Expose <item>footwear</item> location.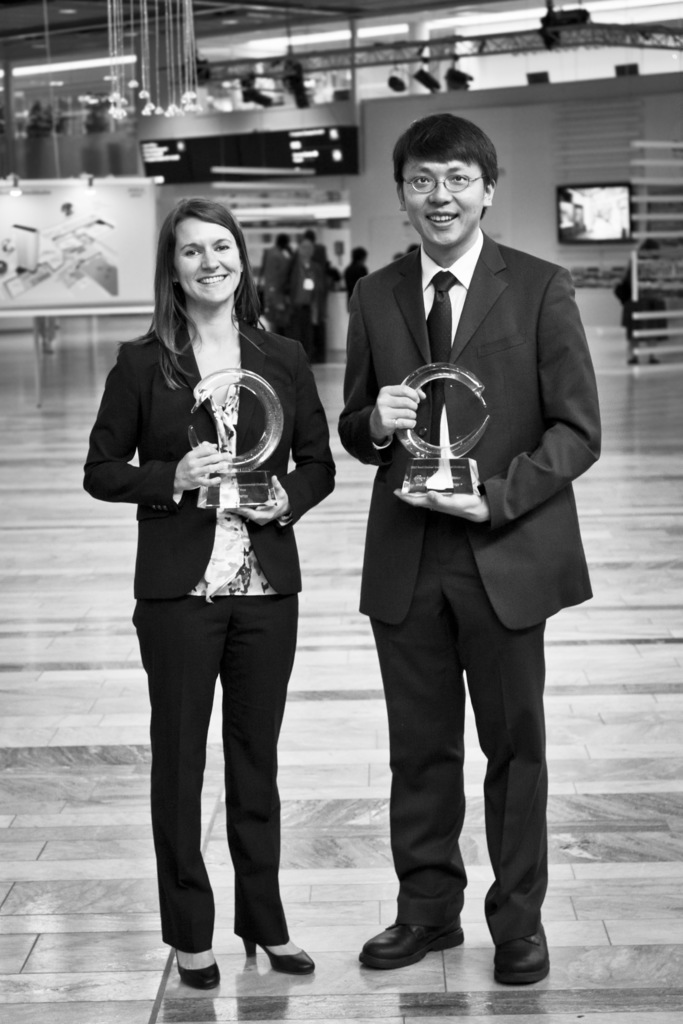
Exposed at <region>492, 930, 562, 988</region>.
